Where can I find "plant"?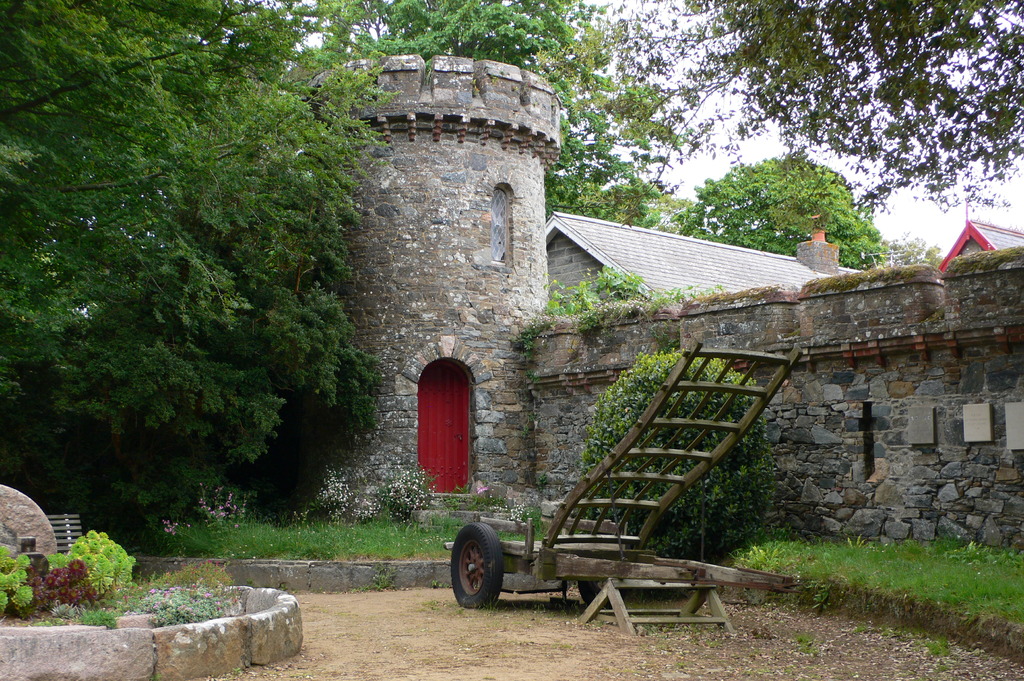
You can find it at 0, 540, 35, 616.
